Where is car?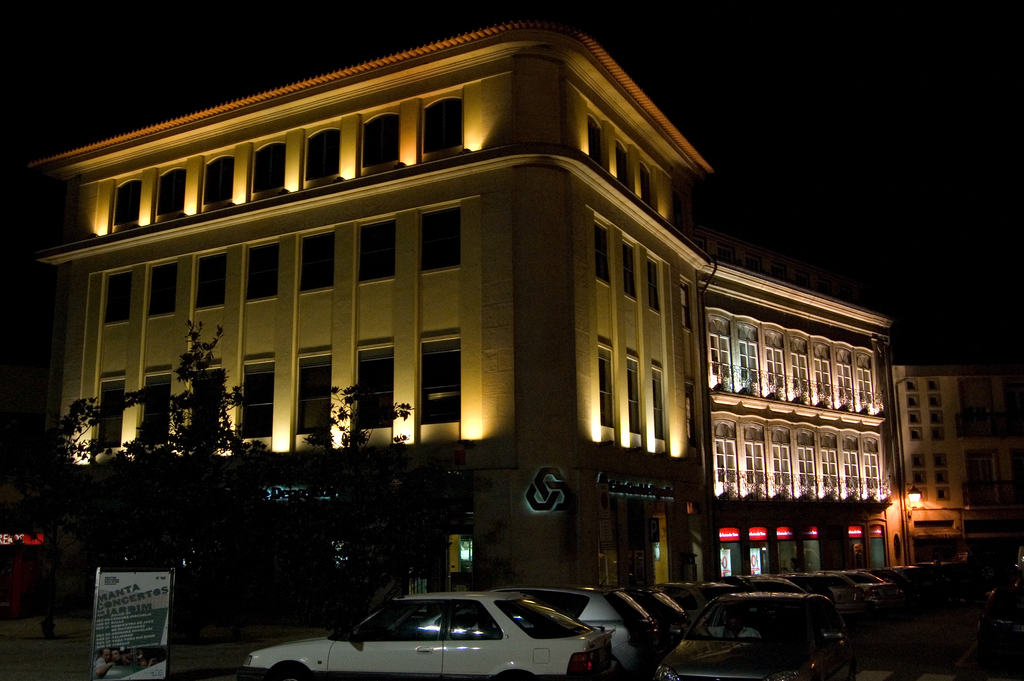
587 591 650 680.
